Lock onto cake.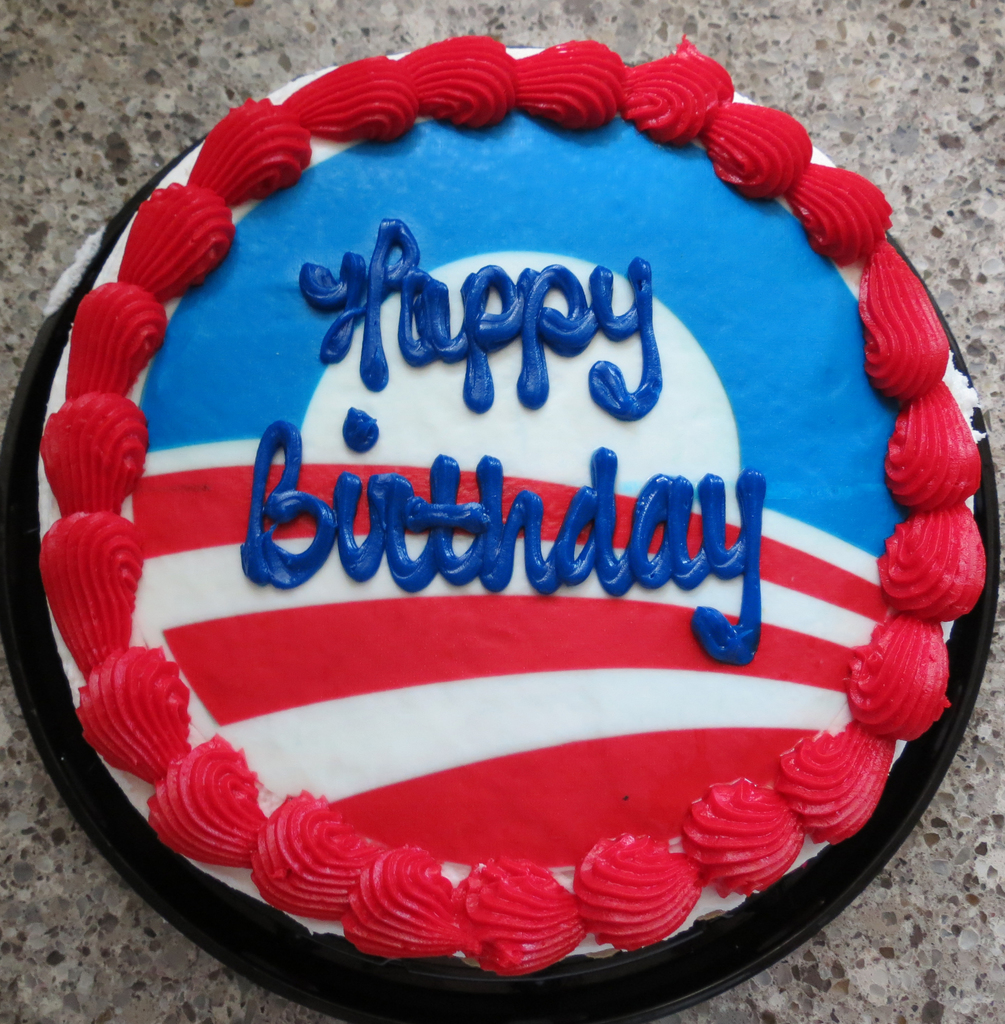
Locked: locate(37, 32, 988, 1023).
